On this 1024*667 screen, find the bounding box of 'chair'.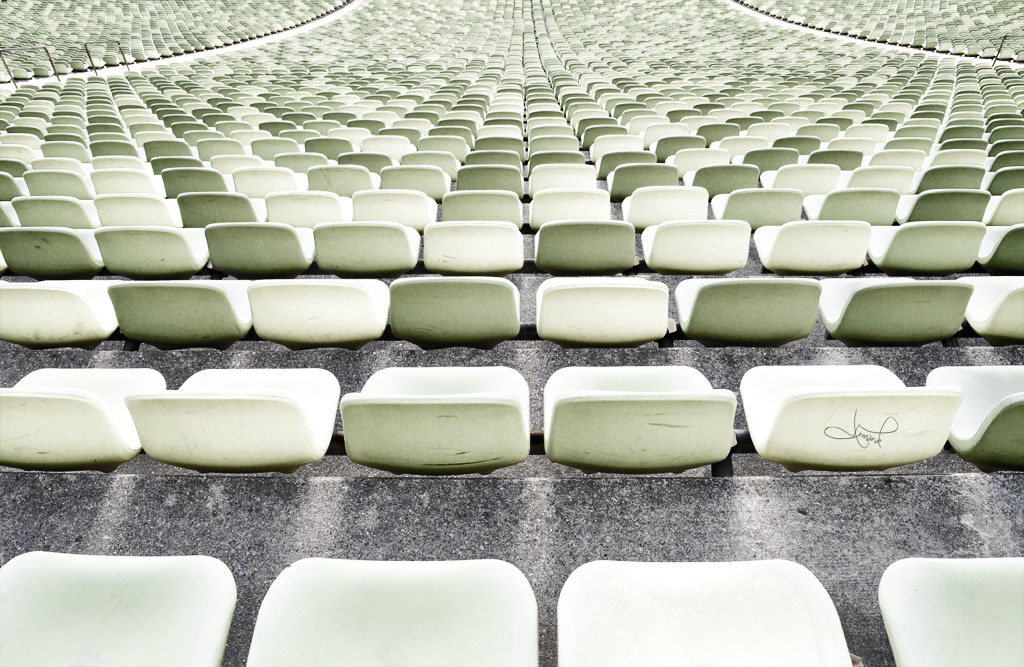
Bounding box: box(0, 367, 169, 466).
